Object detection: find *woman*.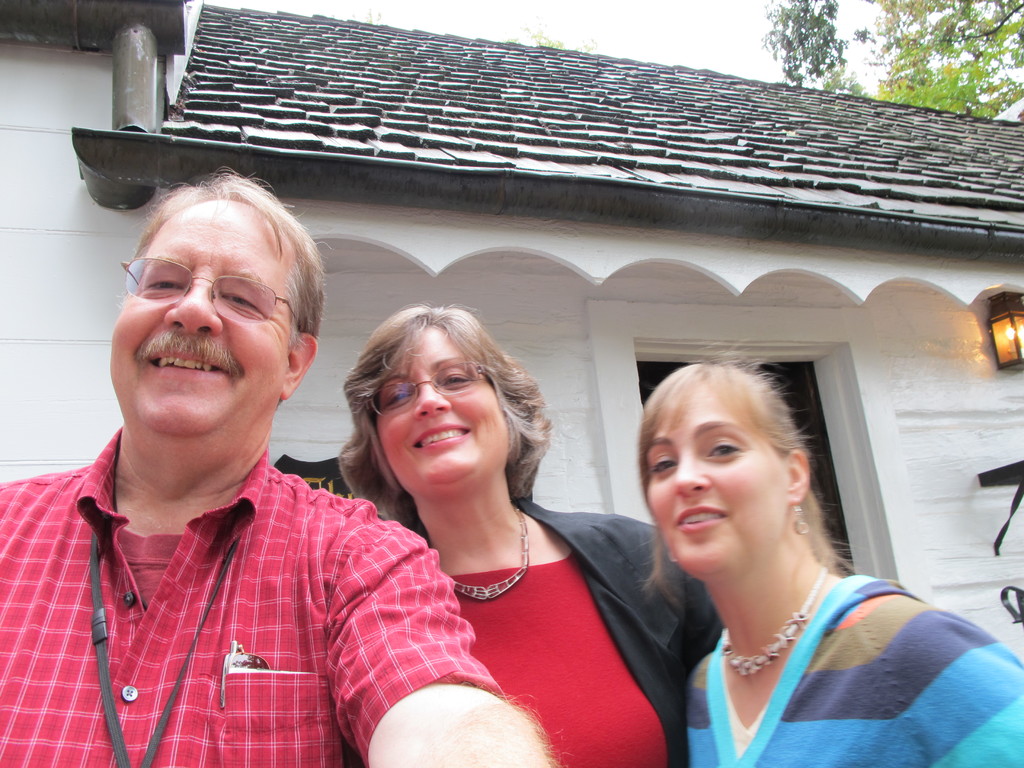
(310, 295, 737, 767).
